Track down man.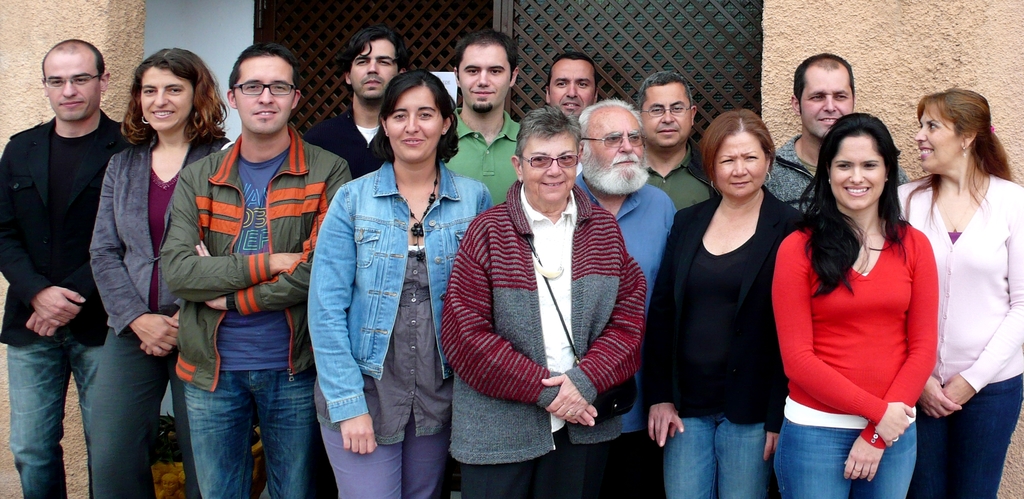
Tracked to (0,22,141,464).
